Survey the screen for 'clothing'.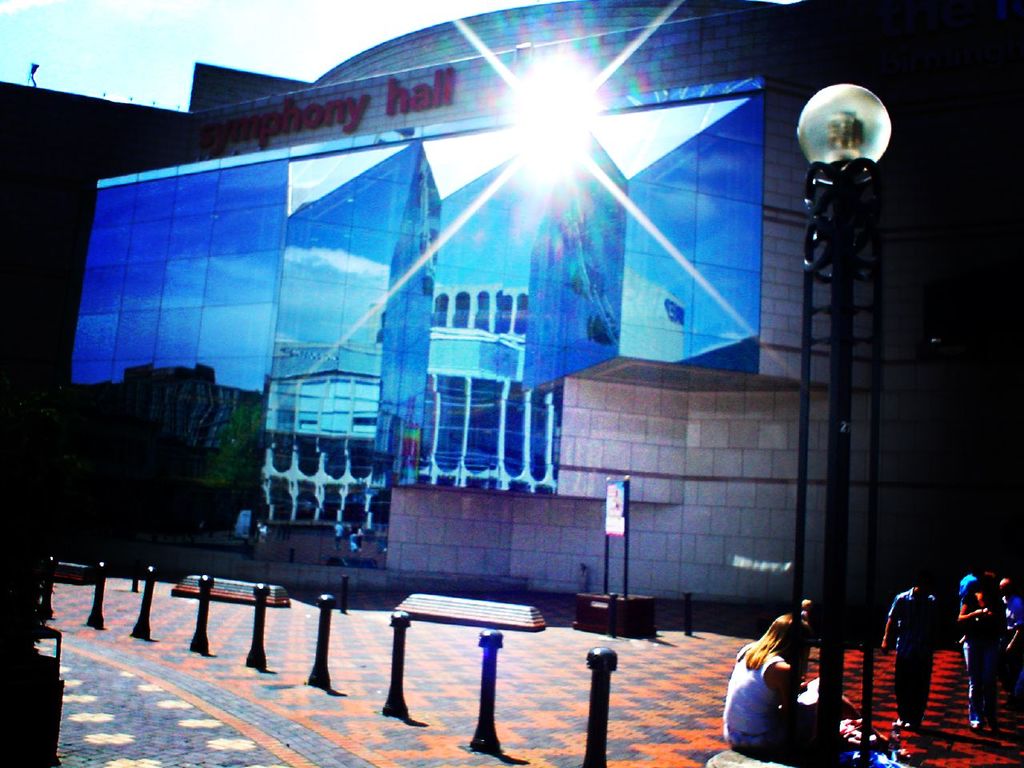
Survey found: <bbox>886, 587, 936, 722</bbox>.
